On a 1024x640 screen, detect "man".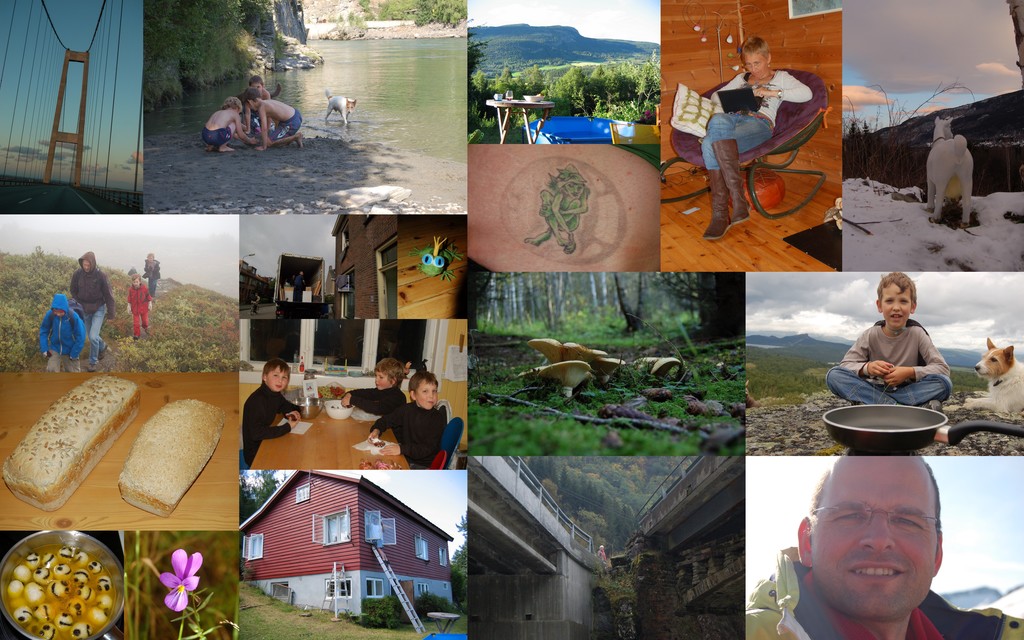
rect(597, 545, 607, 568).
